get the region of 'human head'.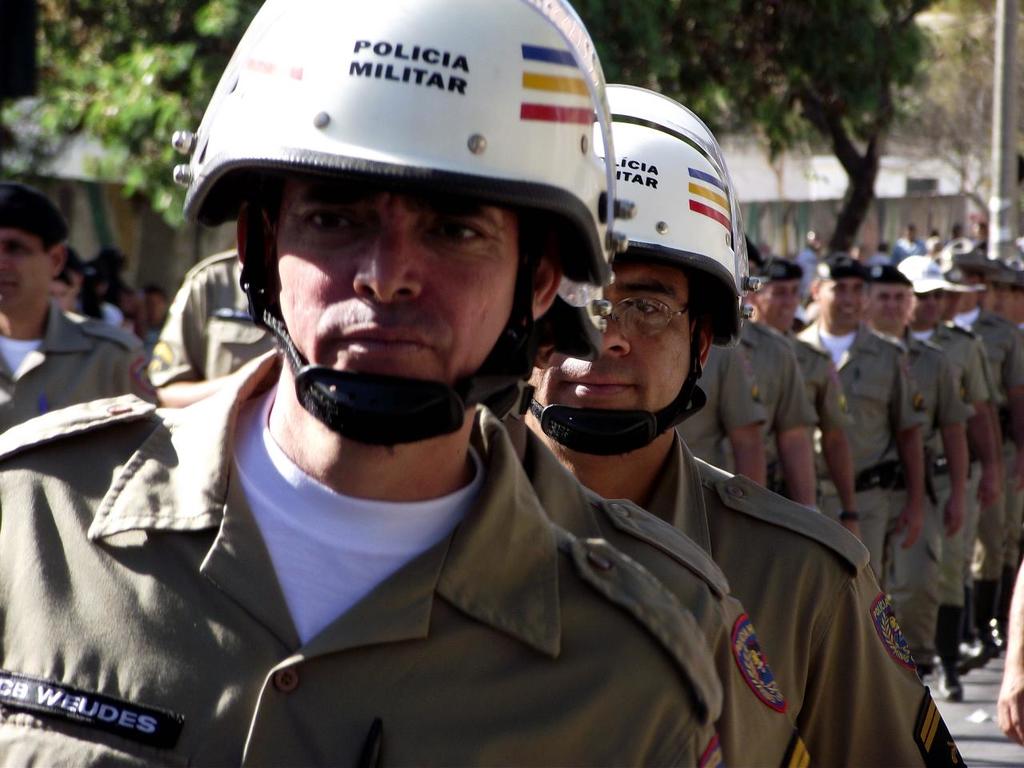
region(808, 254, 868, 334).
